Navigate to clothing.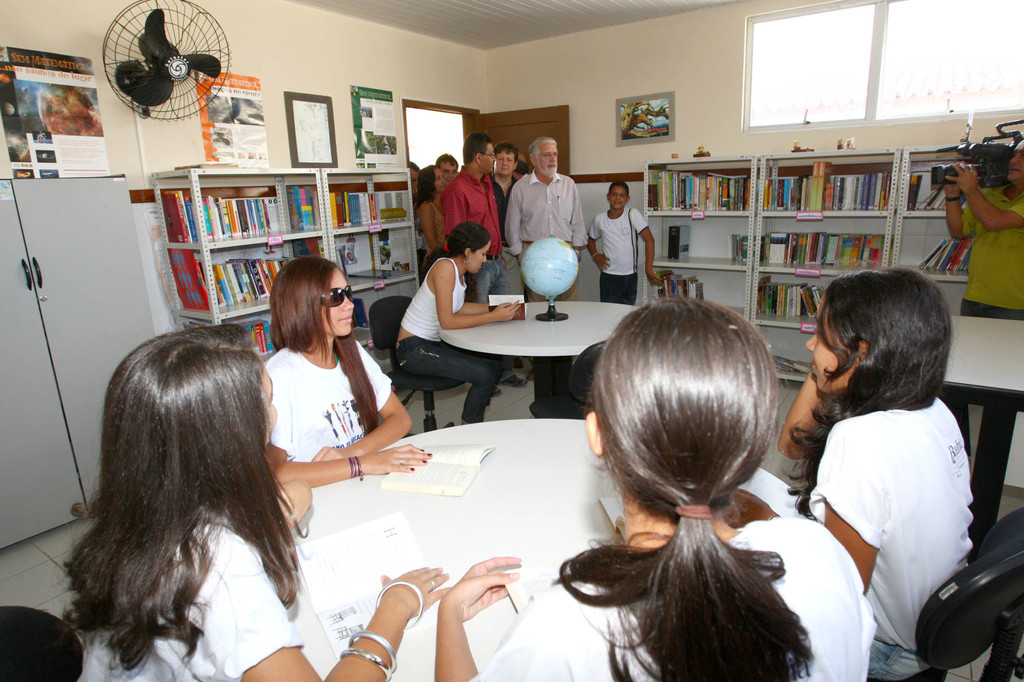
Navigation target: x1=510, y1=172, x2=586, y2=297.
